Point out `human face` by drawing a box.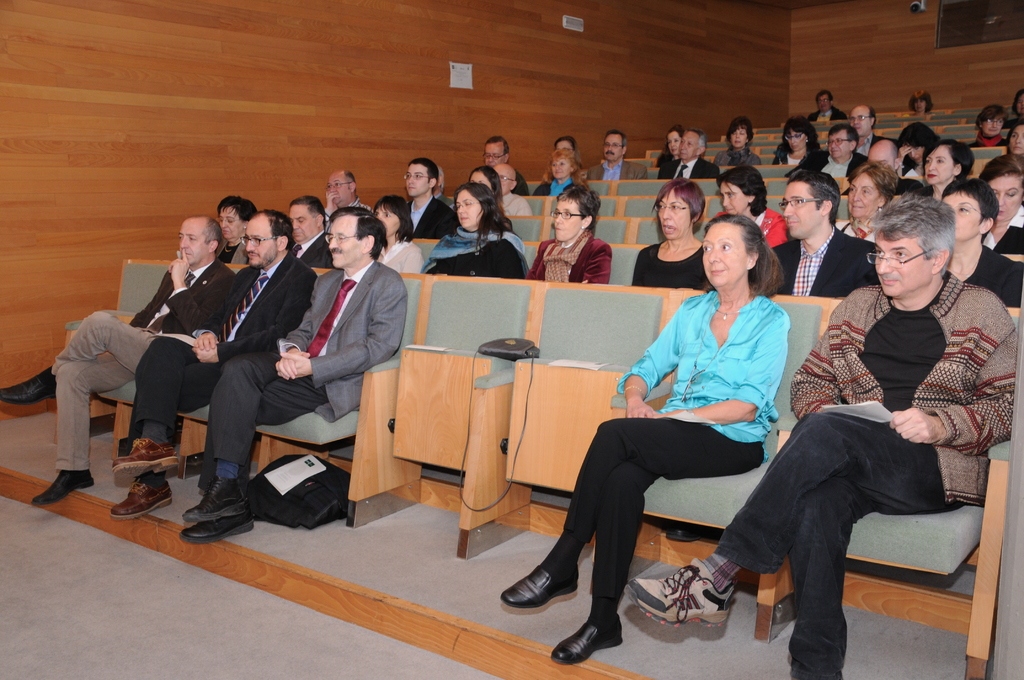
bbox=[718, 182, 747, 209].
